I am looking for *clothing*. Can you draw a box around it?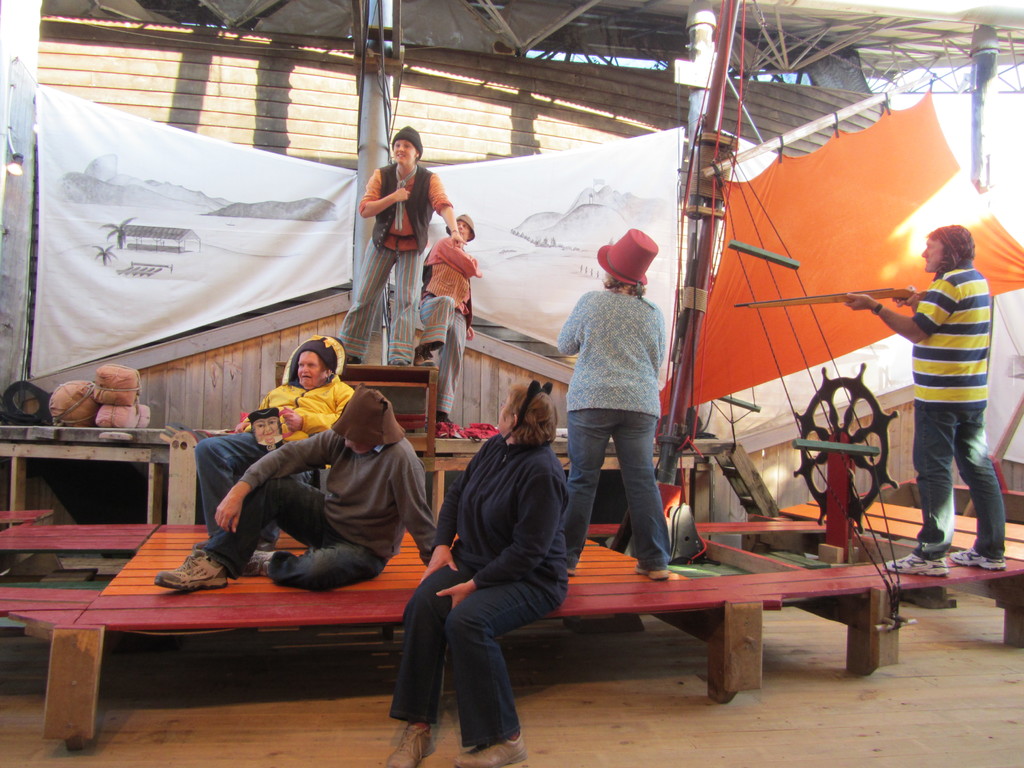
Sure, the bounding box is box(552, 249, 684, 545).
